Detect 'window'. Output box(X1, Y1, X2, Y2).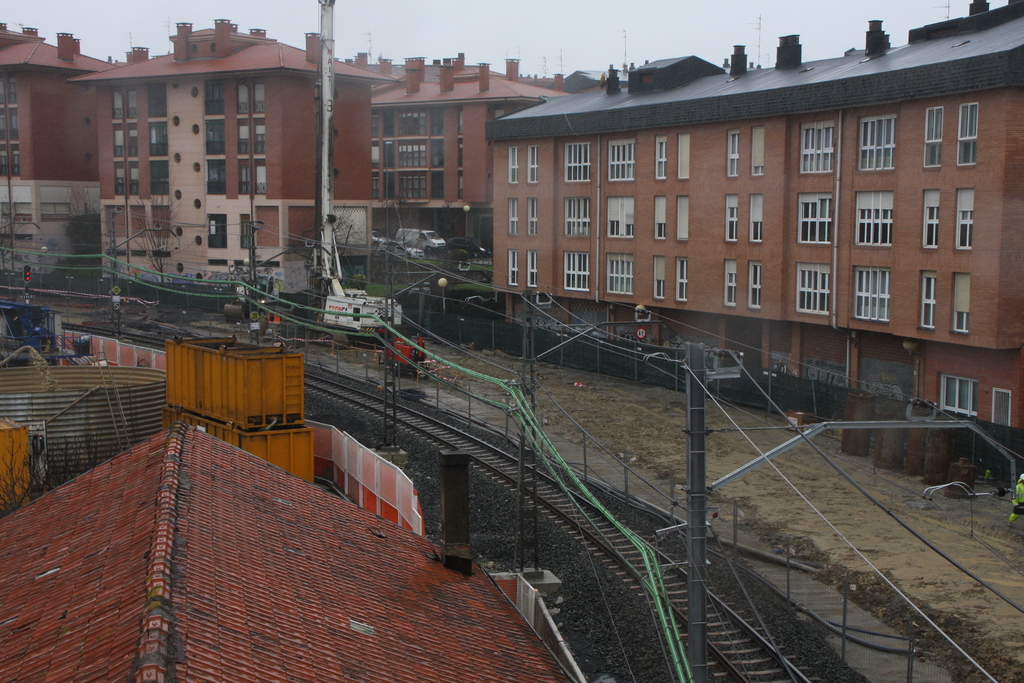
box(659, 193, 667, 238).
